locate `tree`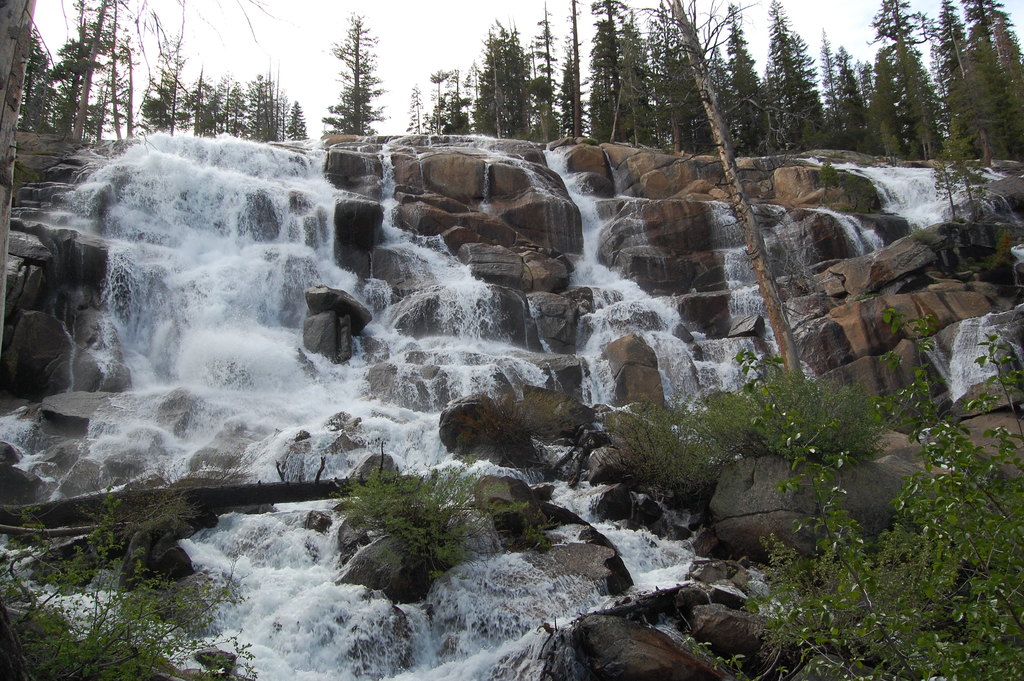
bbox=[858, 0, 945, 156]
